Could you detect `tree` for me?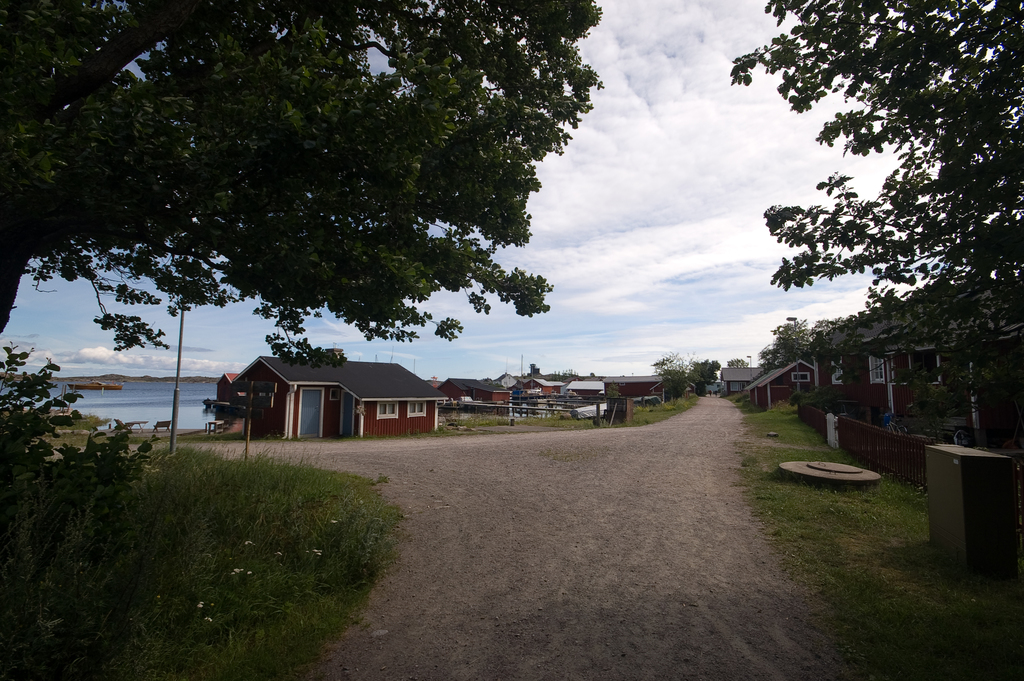
Detection result: crop(815, 279, 1016, 438).
